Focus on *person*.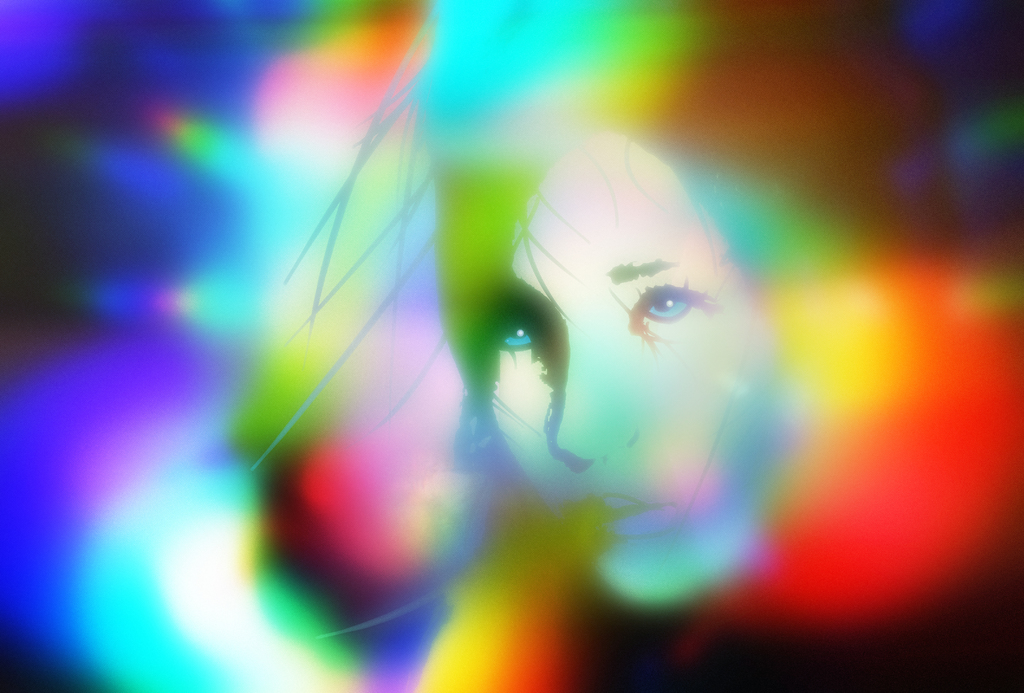
Focused at (366,152,786,562).
